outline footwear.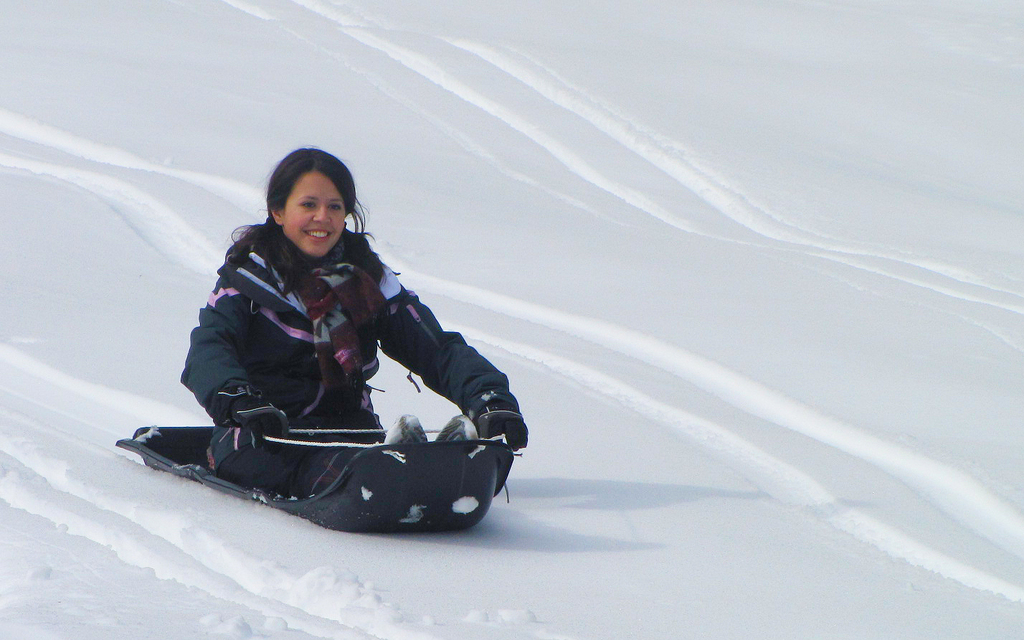
Outline: bbox(383, 412, 430, 446).
